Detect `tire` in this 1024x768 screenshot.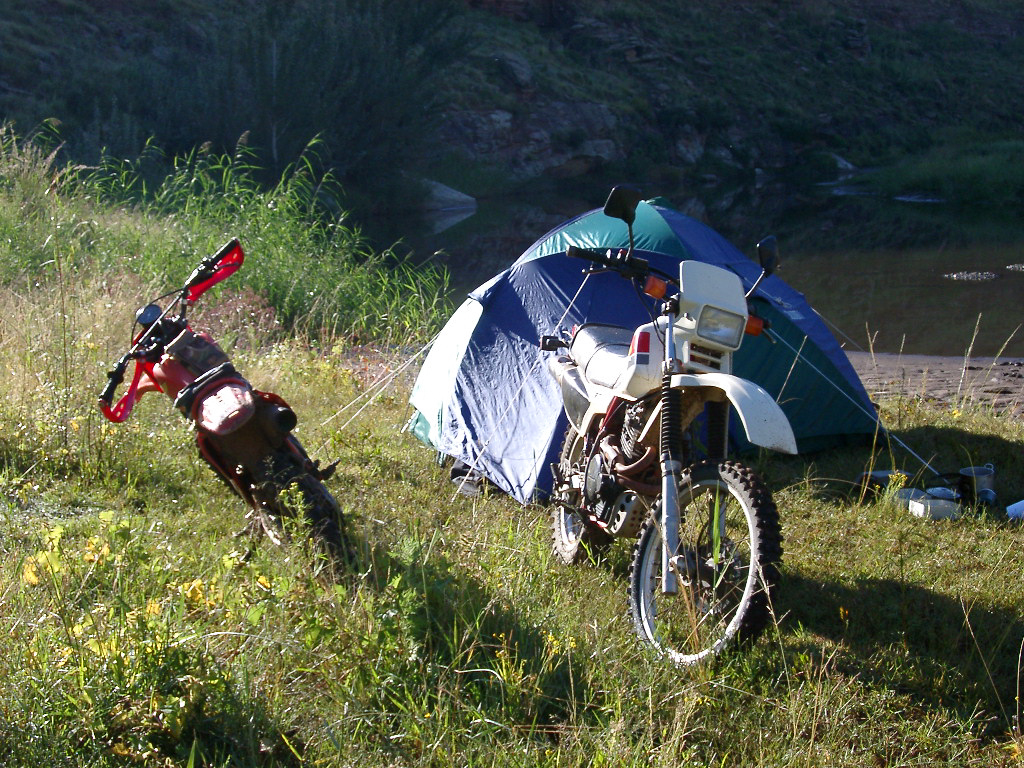
Detection: 251, 450, 367, 590.
